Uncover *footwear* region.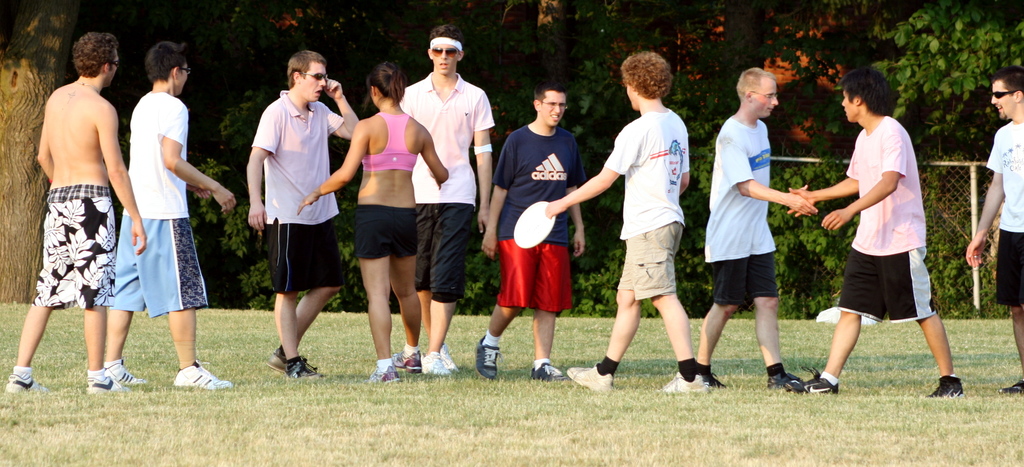
Uncovered: 6, 373, 49, 395.
